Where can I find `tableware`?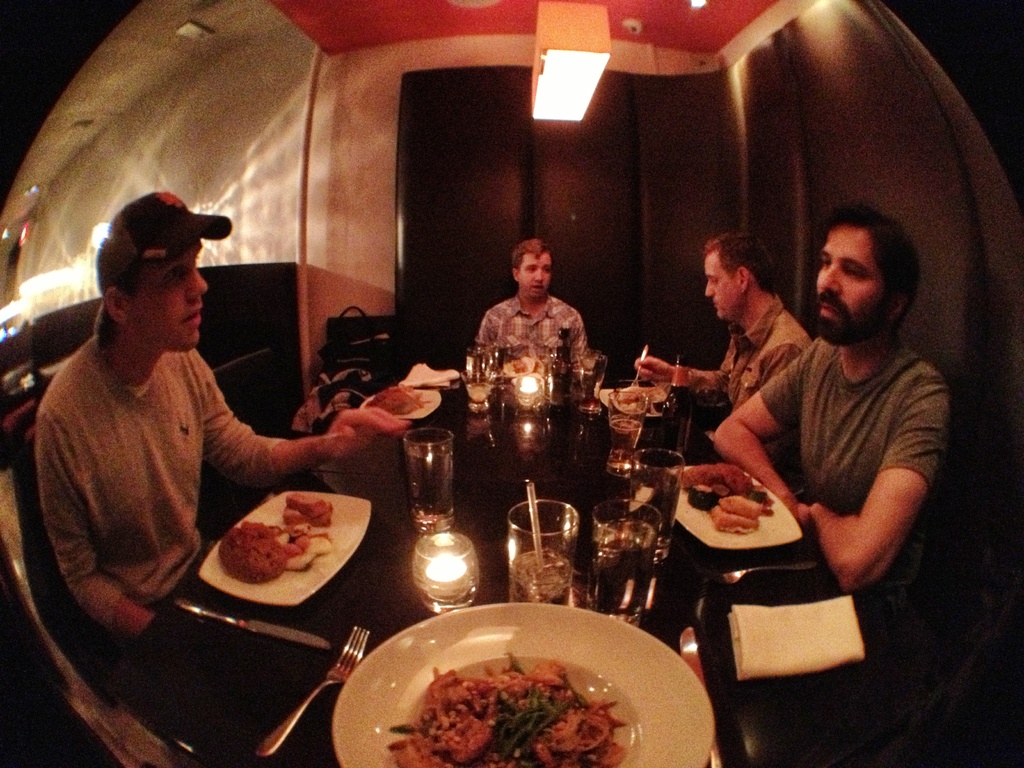
You can find it at locate(404, 425, 455, 529).
